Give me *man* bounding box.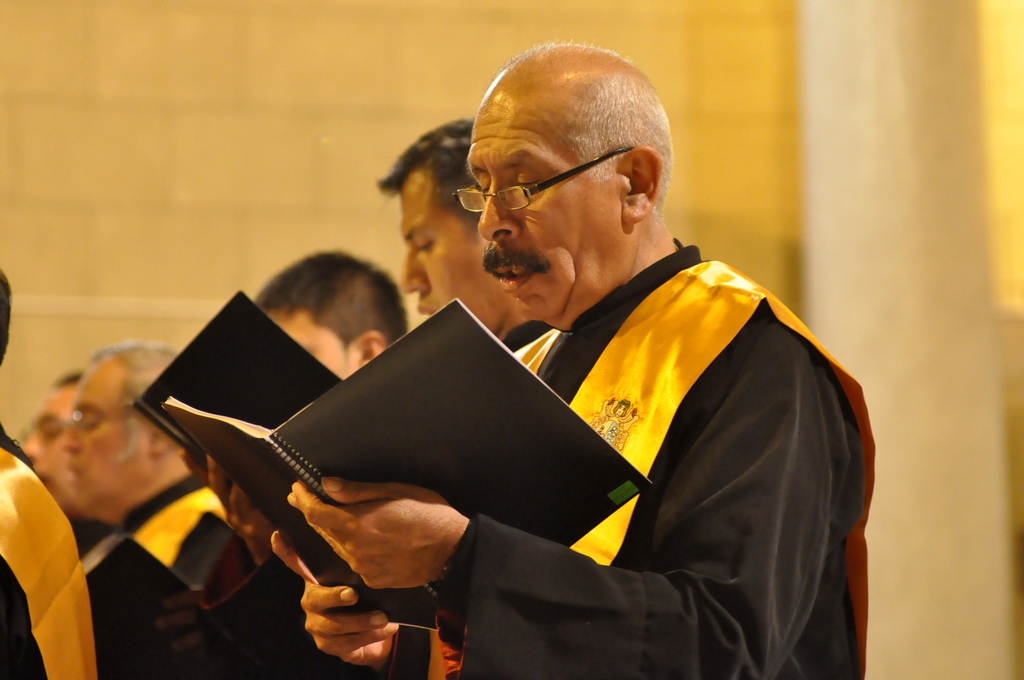
rect(0, 270, 99, 679).
